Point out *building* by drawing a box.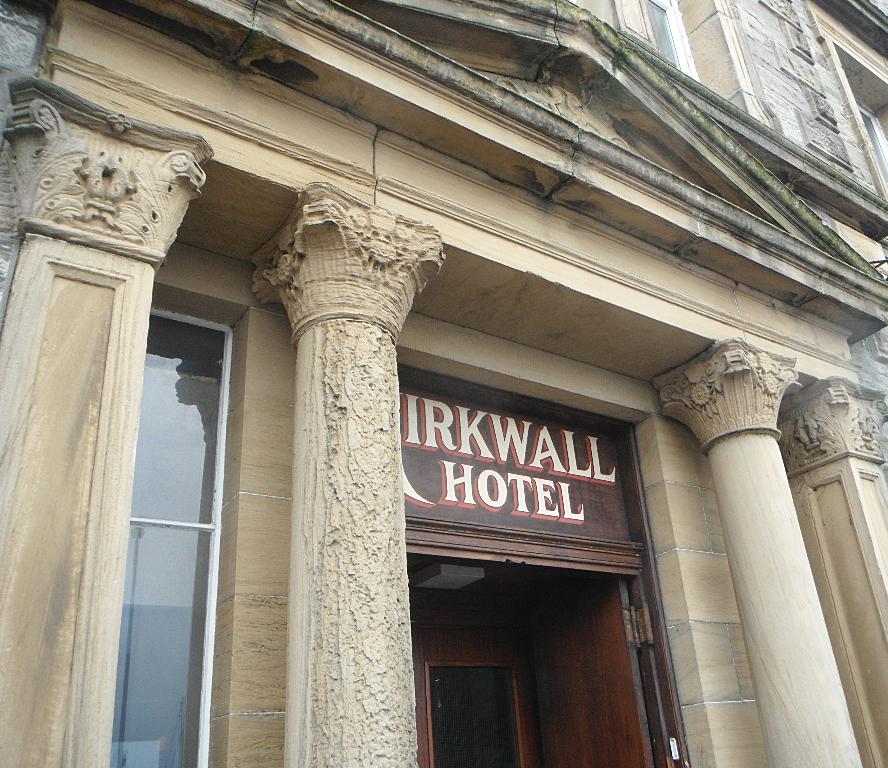
0,0,887,767.
